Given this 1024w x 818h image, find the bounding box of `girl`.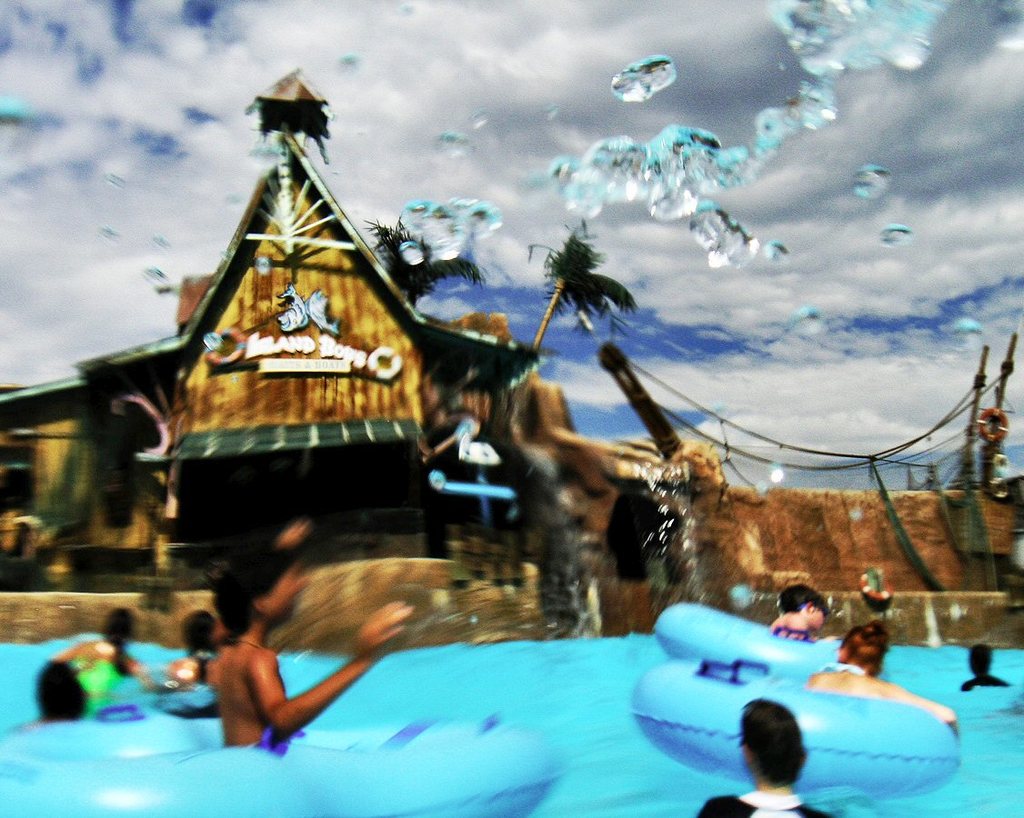
bbox(806, 621, 958, 723).
